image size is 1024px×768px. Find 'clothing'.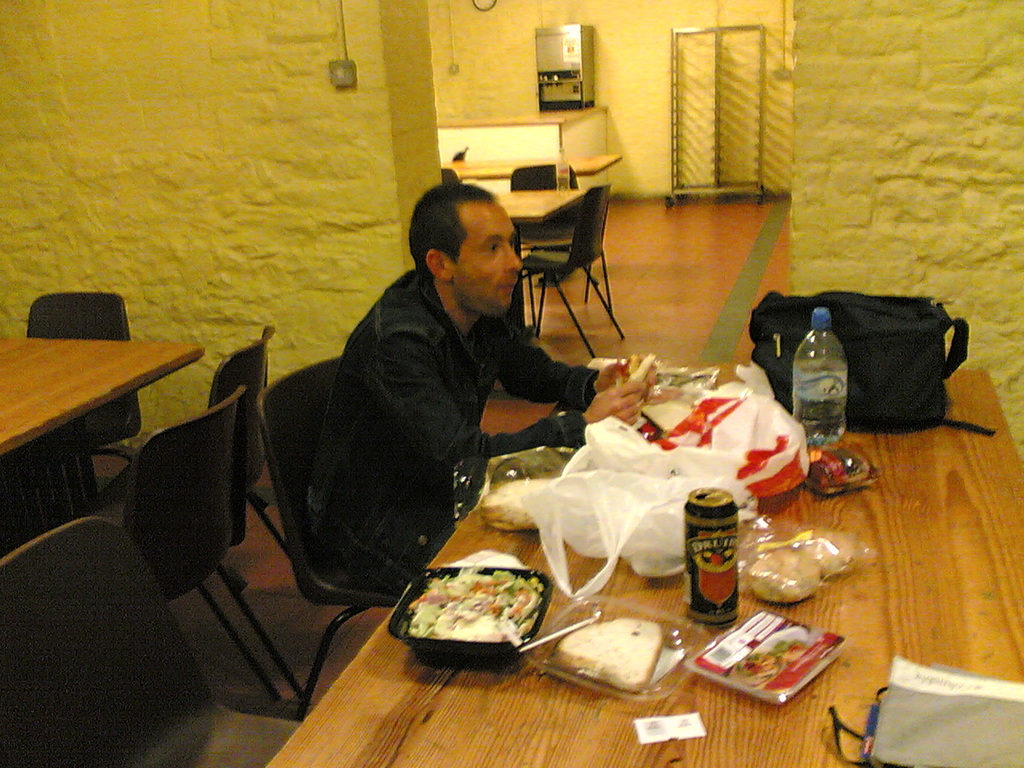
{"x1": 308, "y1": 270, "x2": 595, "y2": 594}.
